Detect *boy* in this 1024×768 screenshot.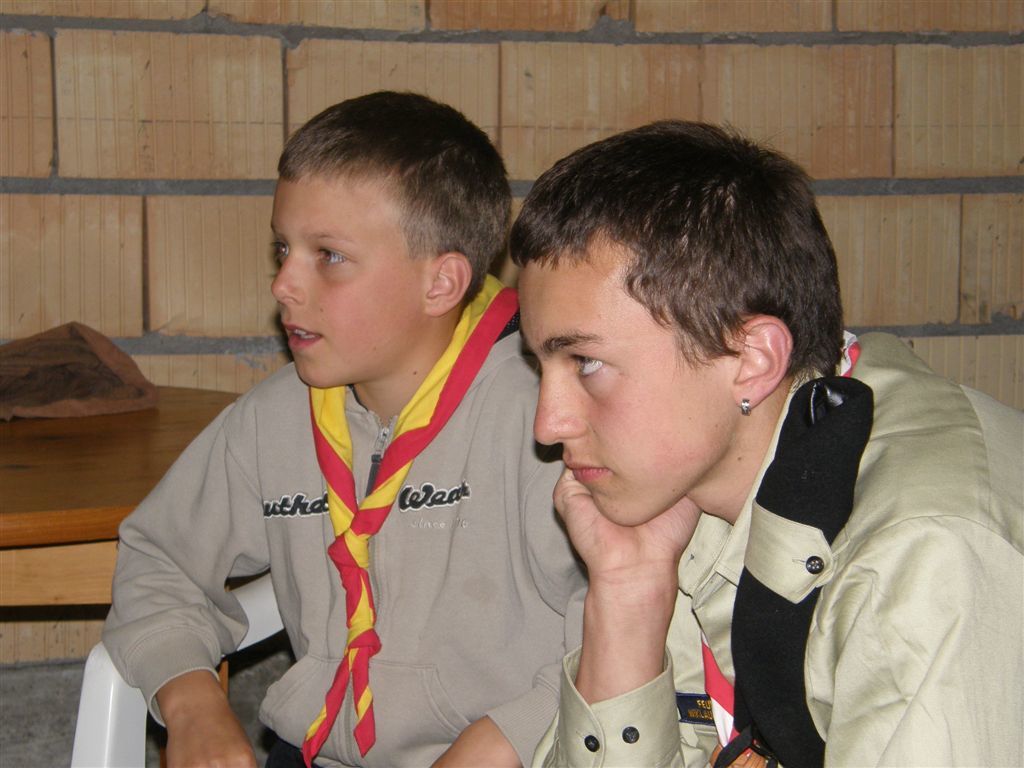
Detection: 529/111/1023/767.
